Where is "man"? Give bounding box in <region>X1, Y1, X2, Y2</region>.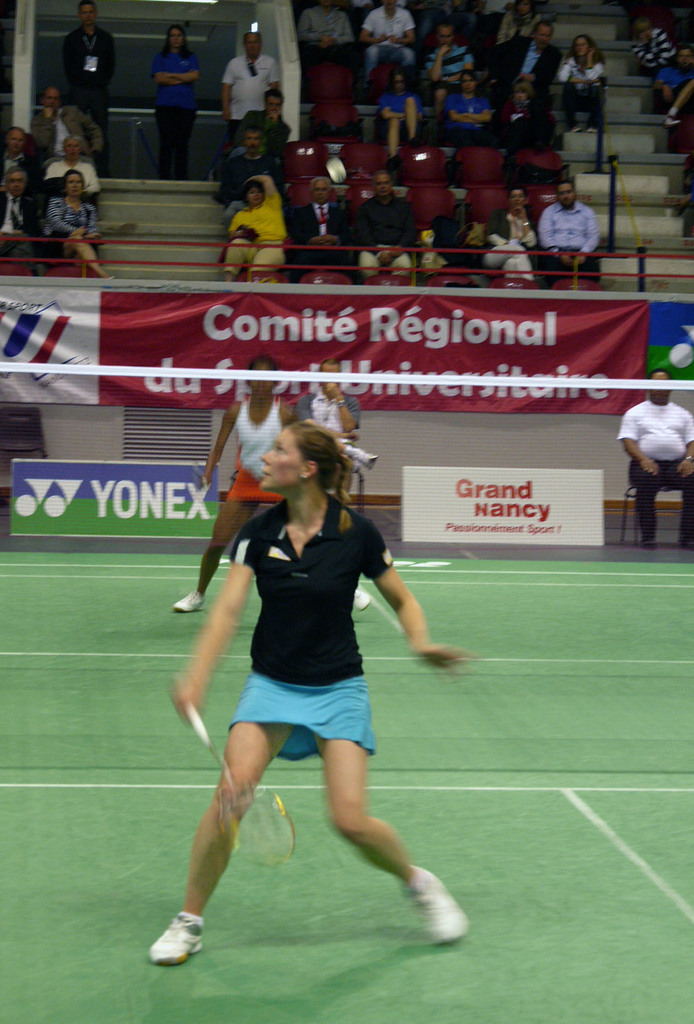
<region>654, 47, 693, 129</region>.
